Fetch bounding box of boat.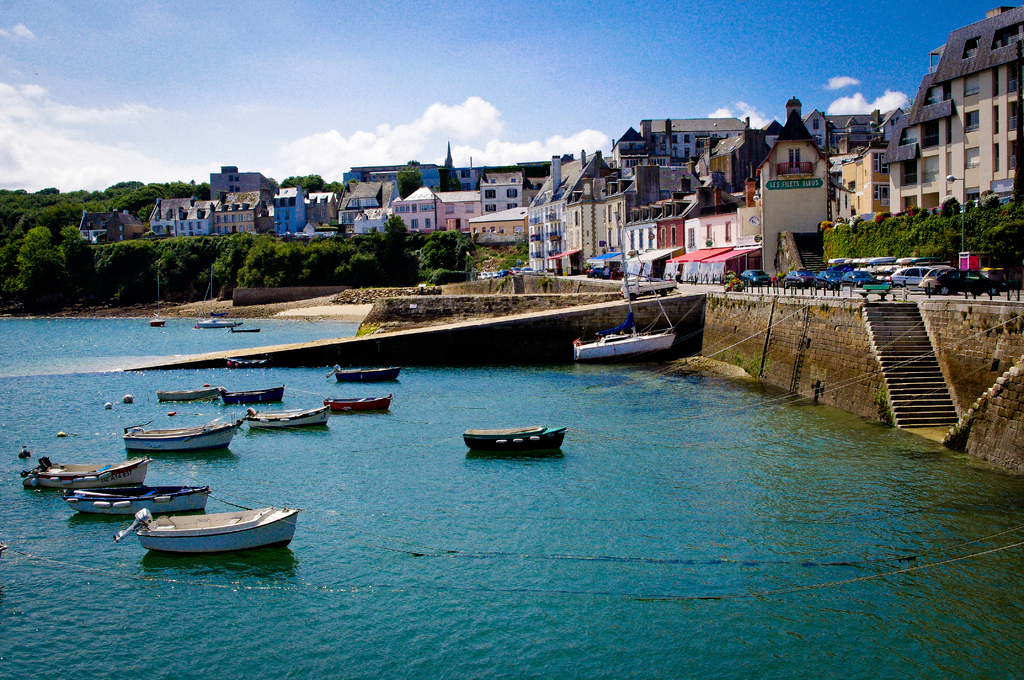
Bbox: BBox(192, 285, 239, 330).
